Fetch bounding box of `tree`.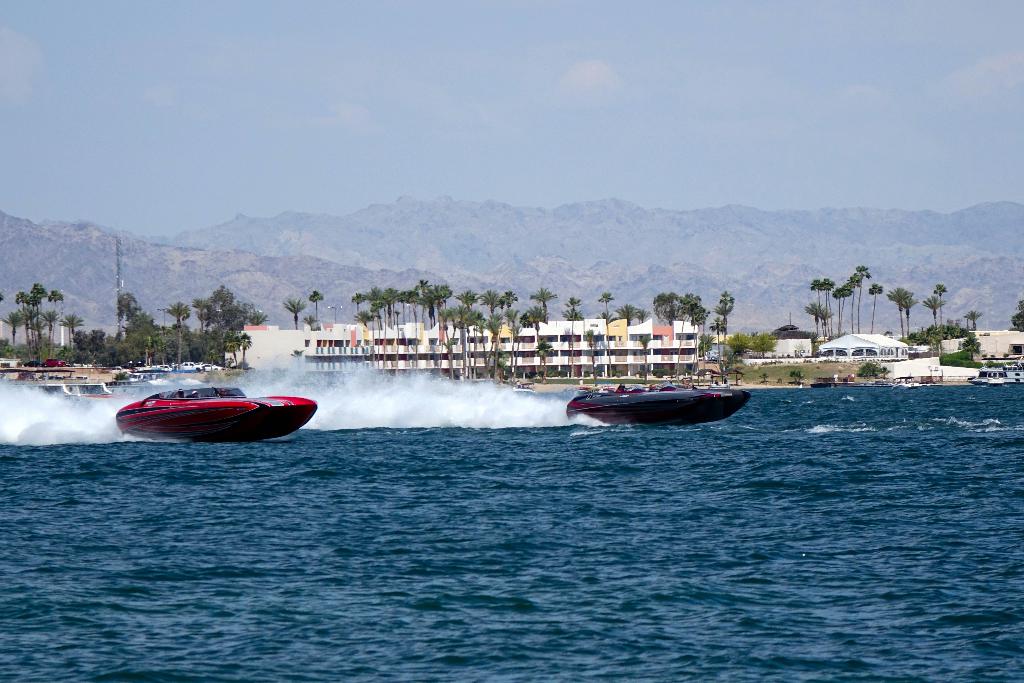
Bbox: [634,306,650,322].
